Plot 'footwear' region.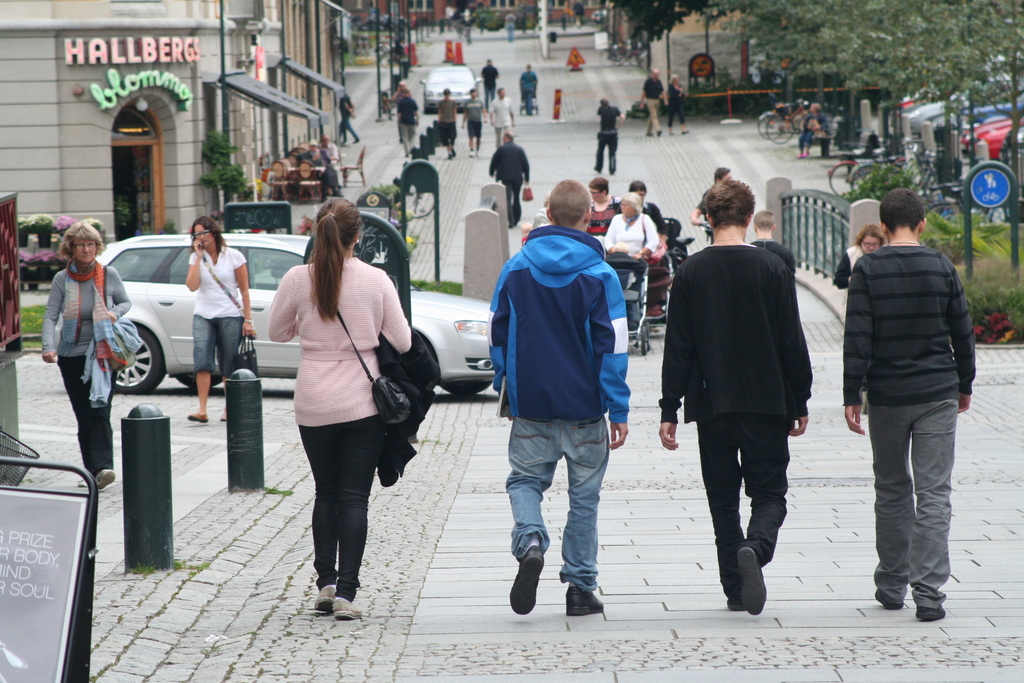
Plotted at crop(739, 544, 771, 615).
